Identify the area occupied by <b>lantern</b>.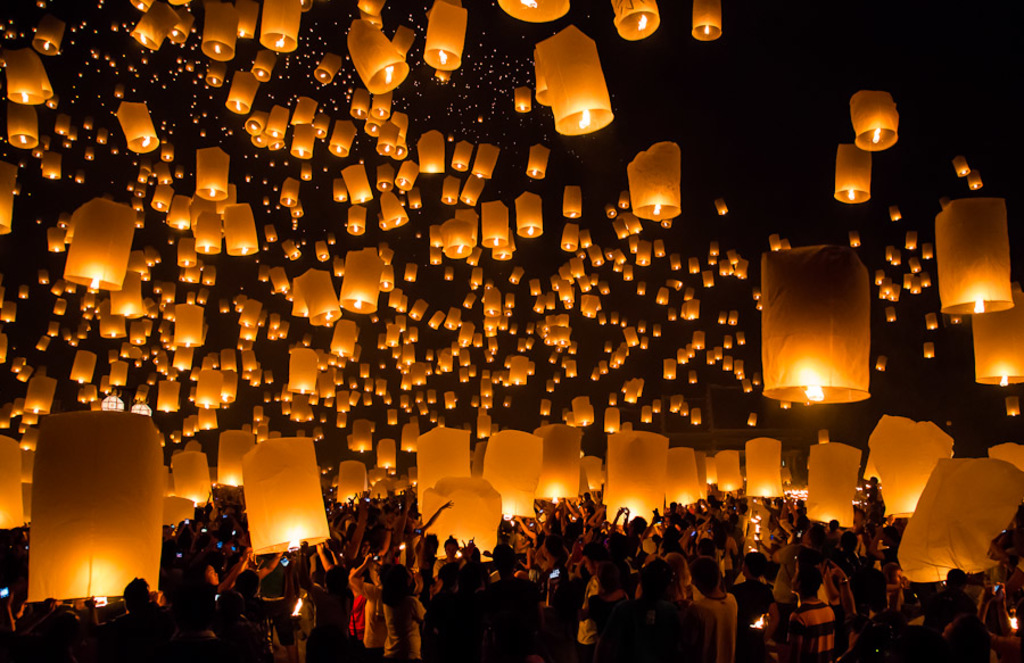
Area: [31, 16, 63, 52].
